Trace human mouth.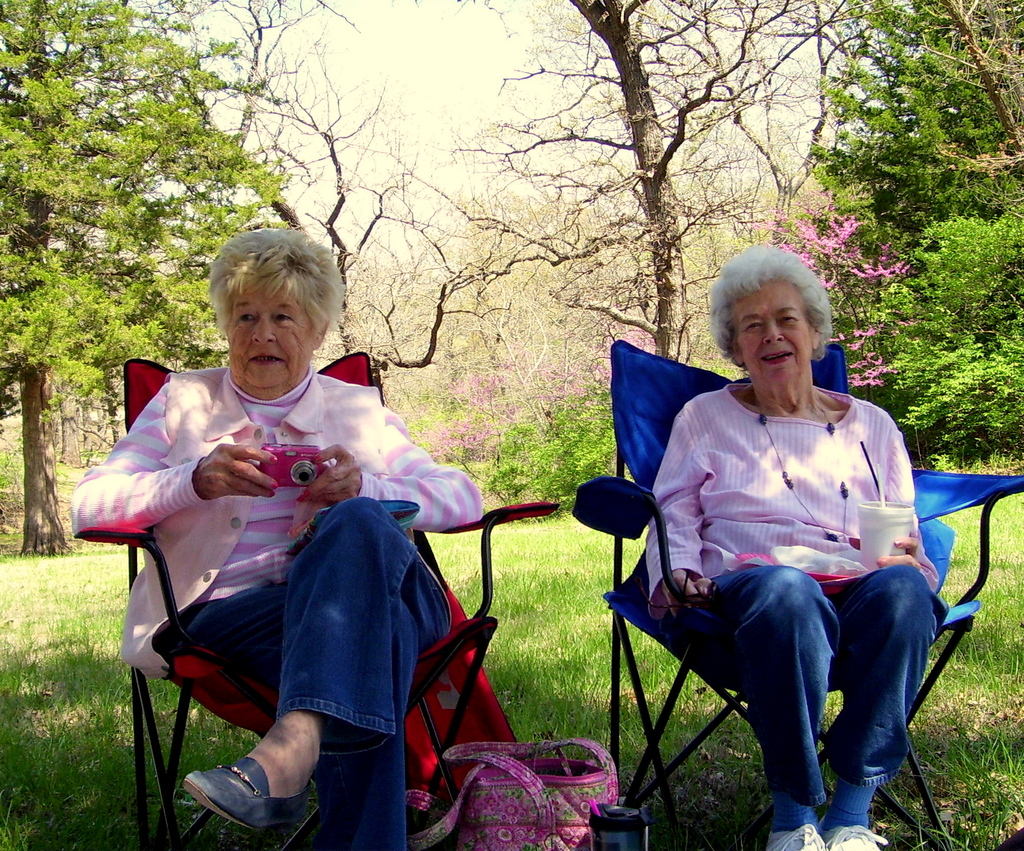
Traced to BBox(246, 345, 288, 371).
